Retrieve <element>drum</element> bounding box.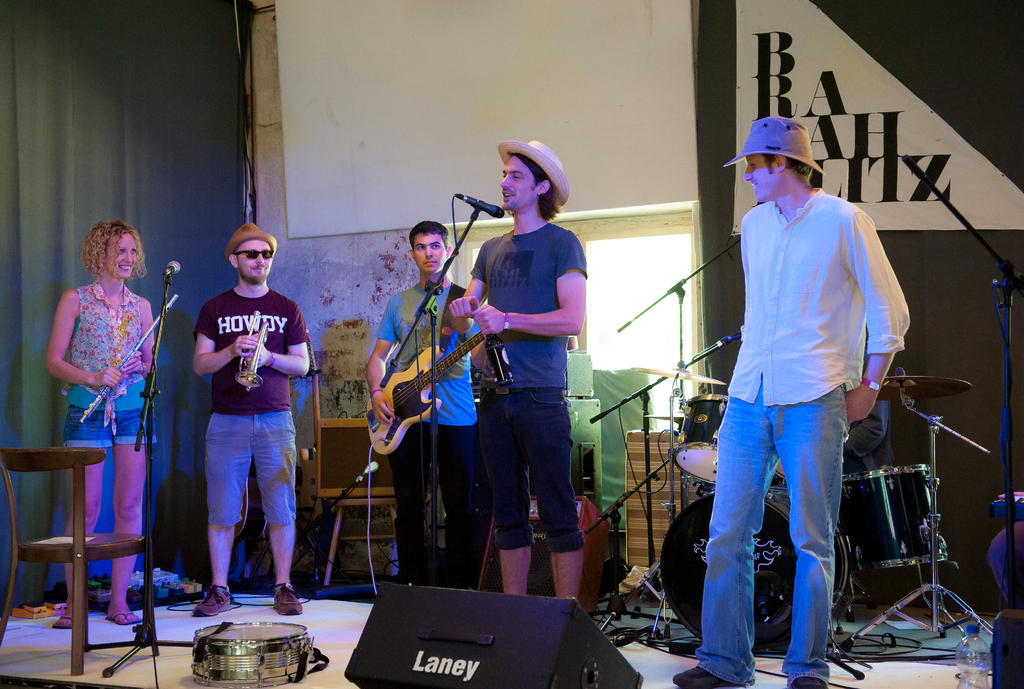
Bounding box: bbox(666, 394, 726, 485).
